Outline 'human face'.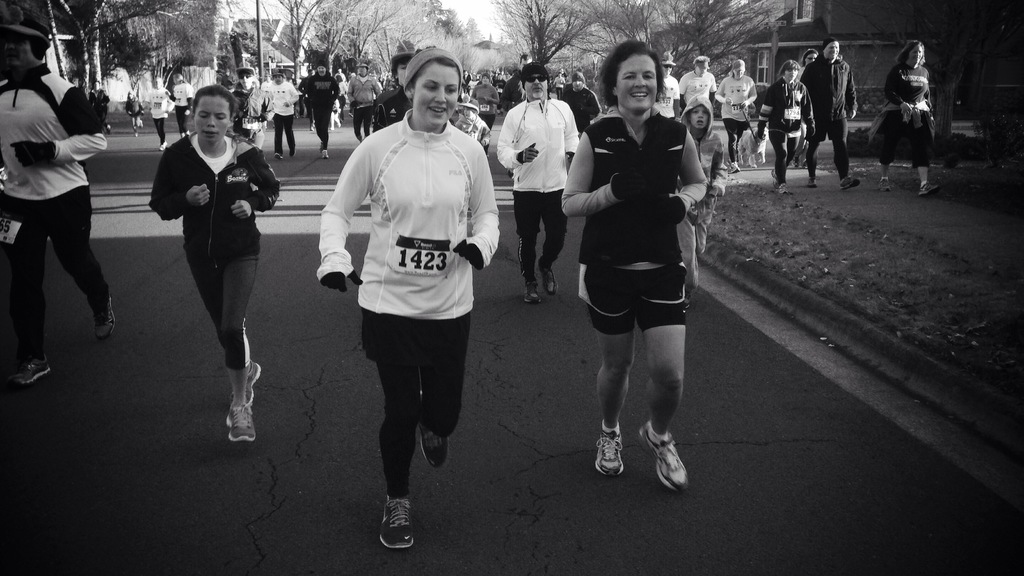
Outline: bbox=(524, 72, 547, 96).
